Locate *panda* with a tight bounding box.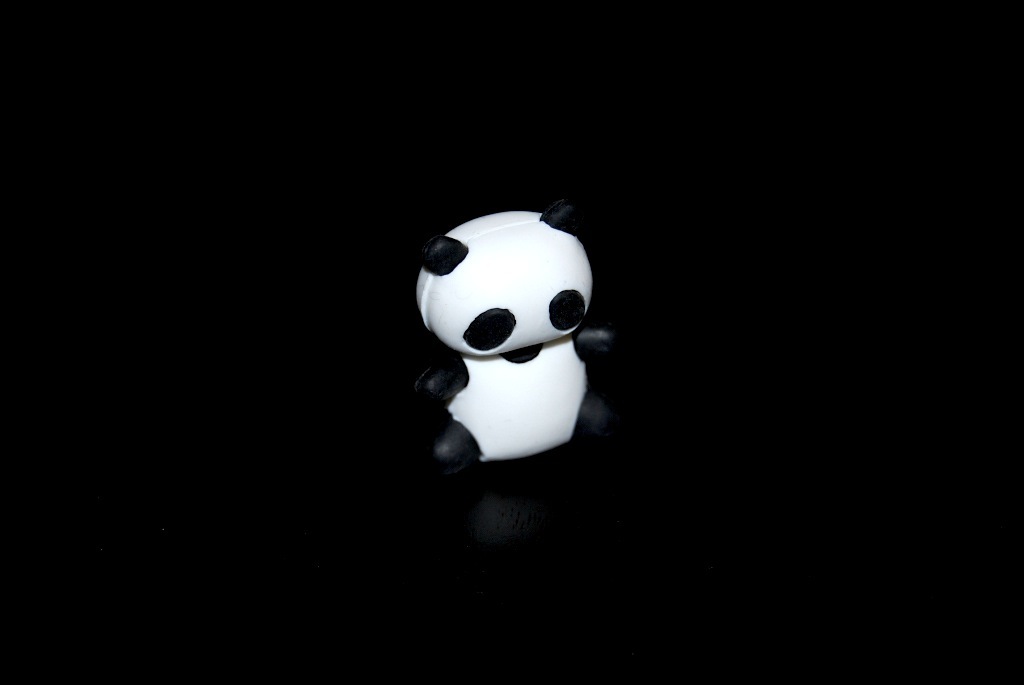
BBox(386, 197, 615, 474).
